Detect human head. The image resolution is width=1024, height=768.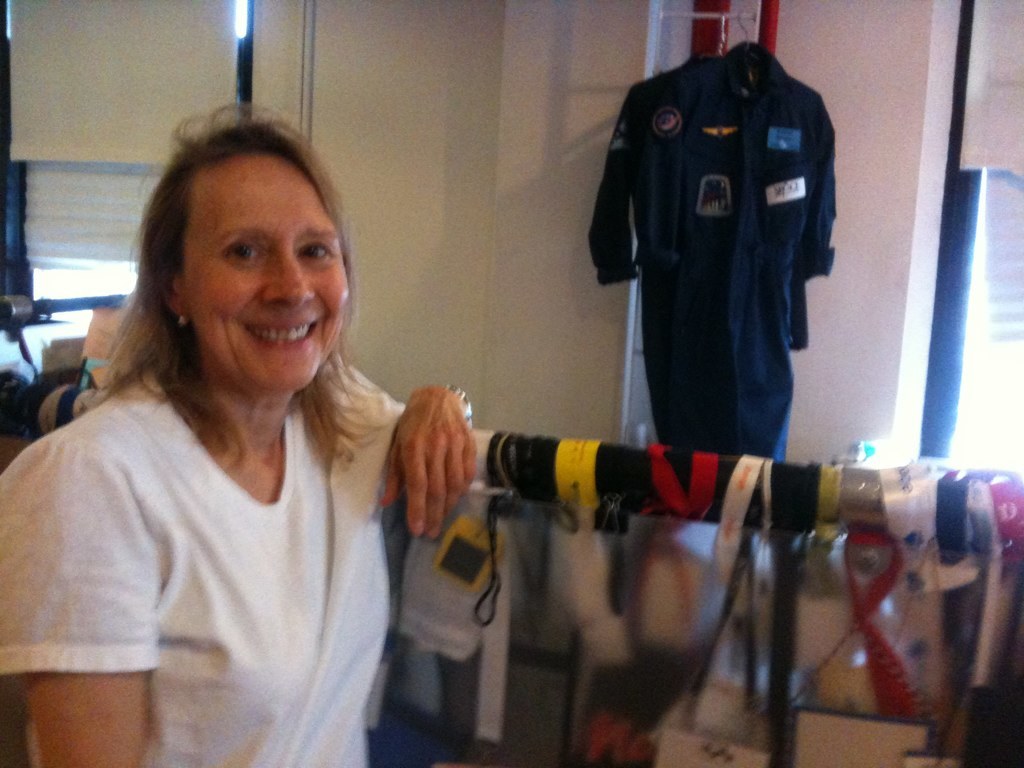
box(132, 120, 360, 386).
